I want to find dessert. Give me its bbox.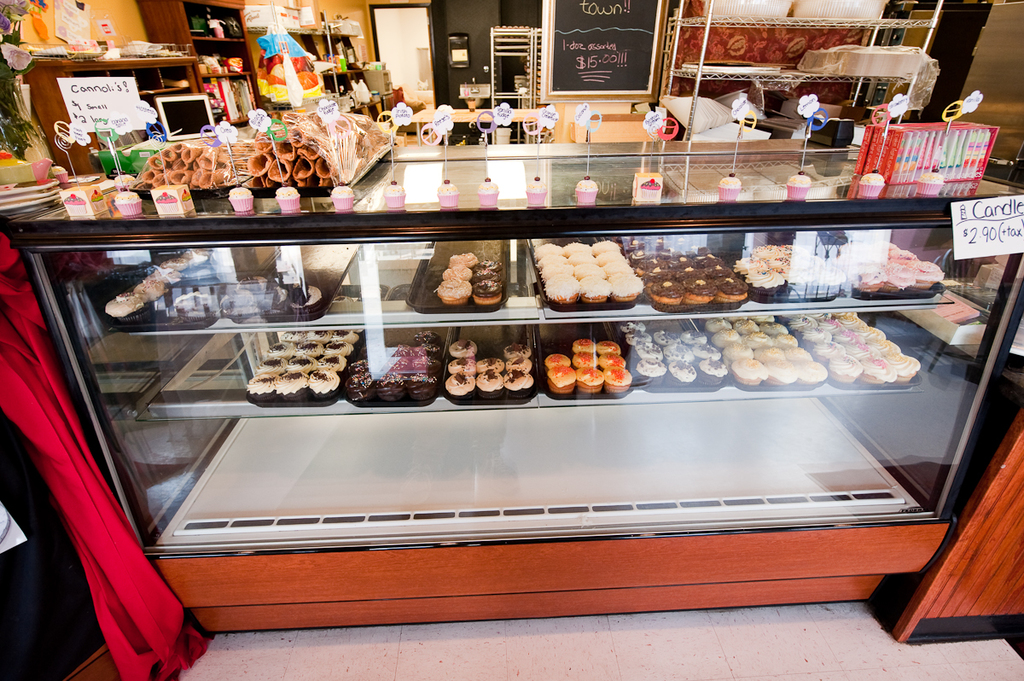
l=840, t=308, r=859, b=322.
